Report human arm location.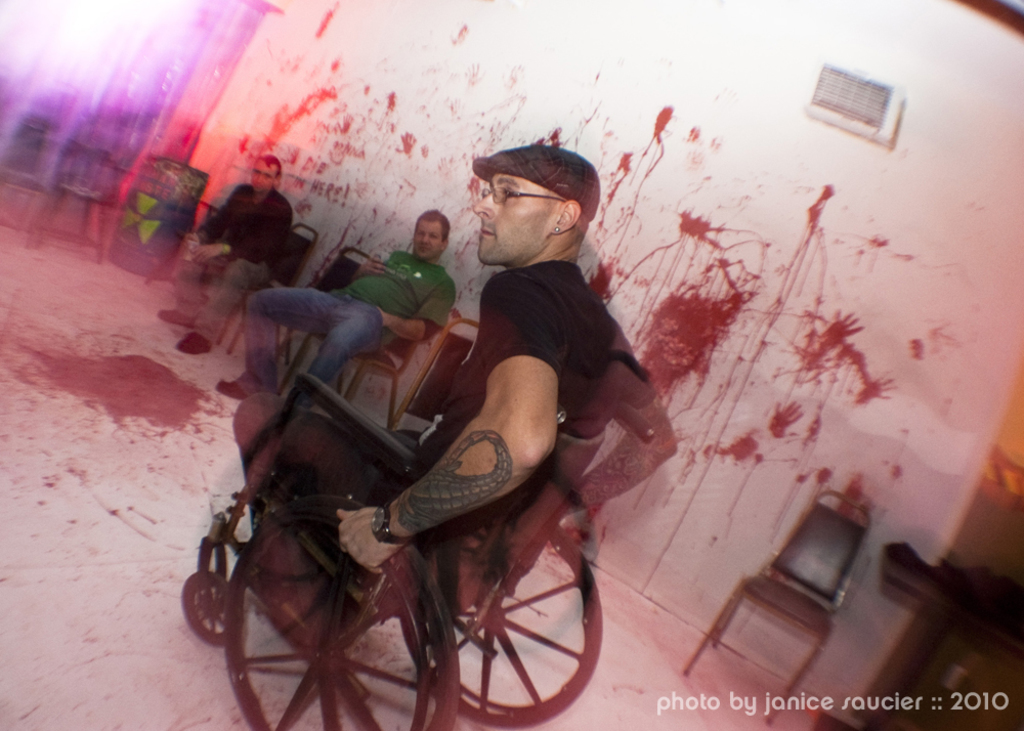
Report: detection(349, 252, 384, 280).
